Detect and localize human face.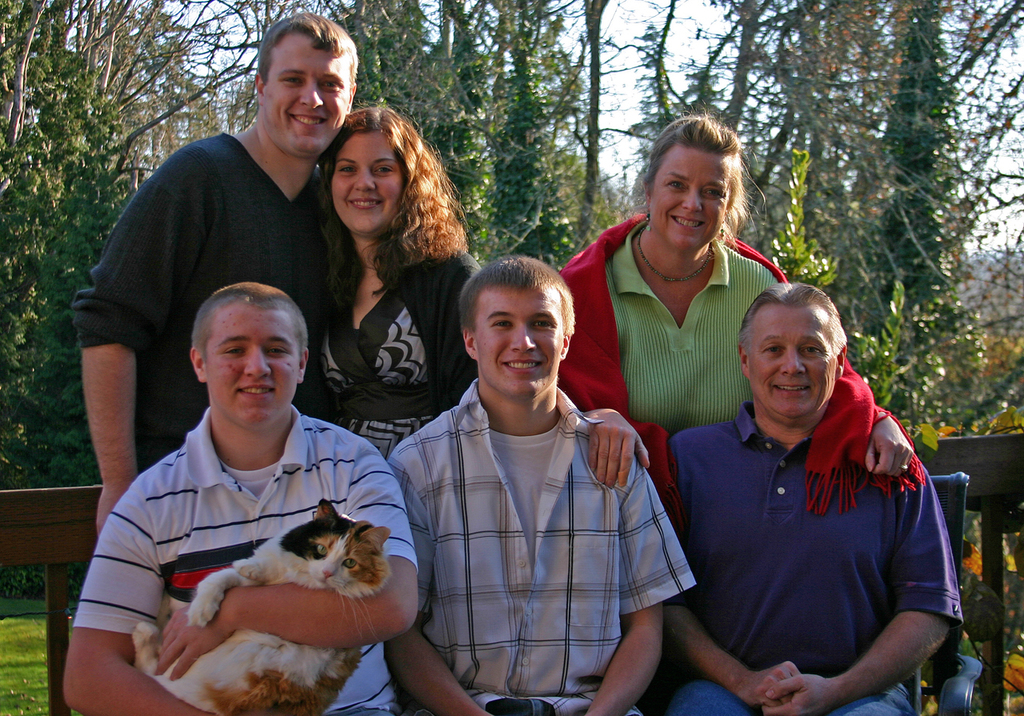
Localized at left=334, top=134, right=405, bottom=235.
